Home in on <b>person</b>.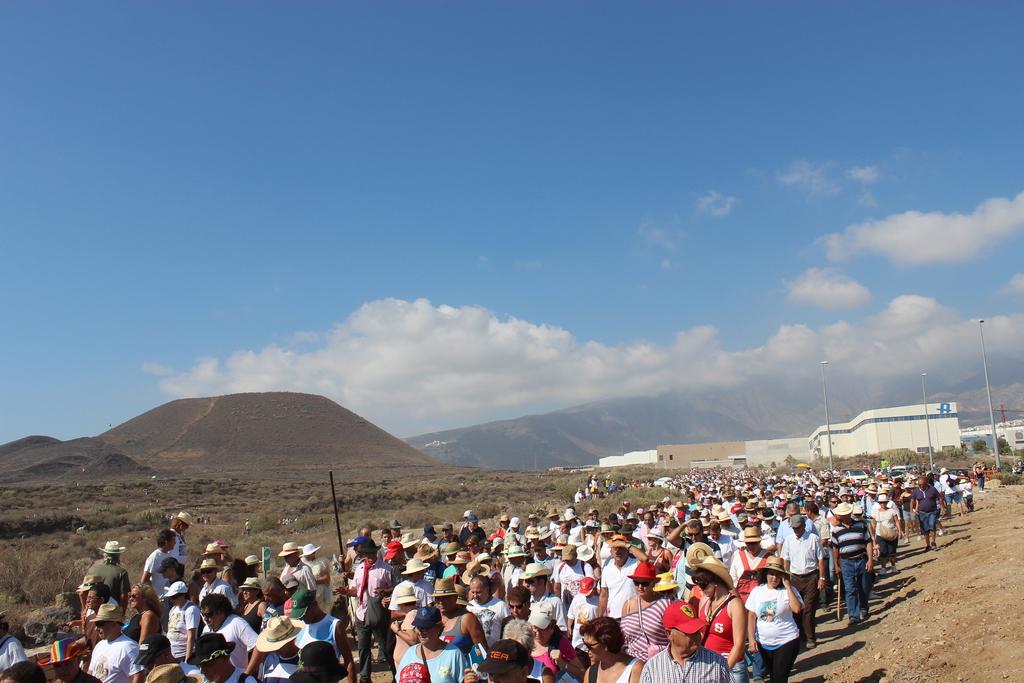
Homed in at crop(241, 518, 252, 533).
